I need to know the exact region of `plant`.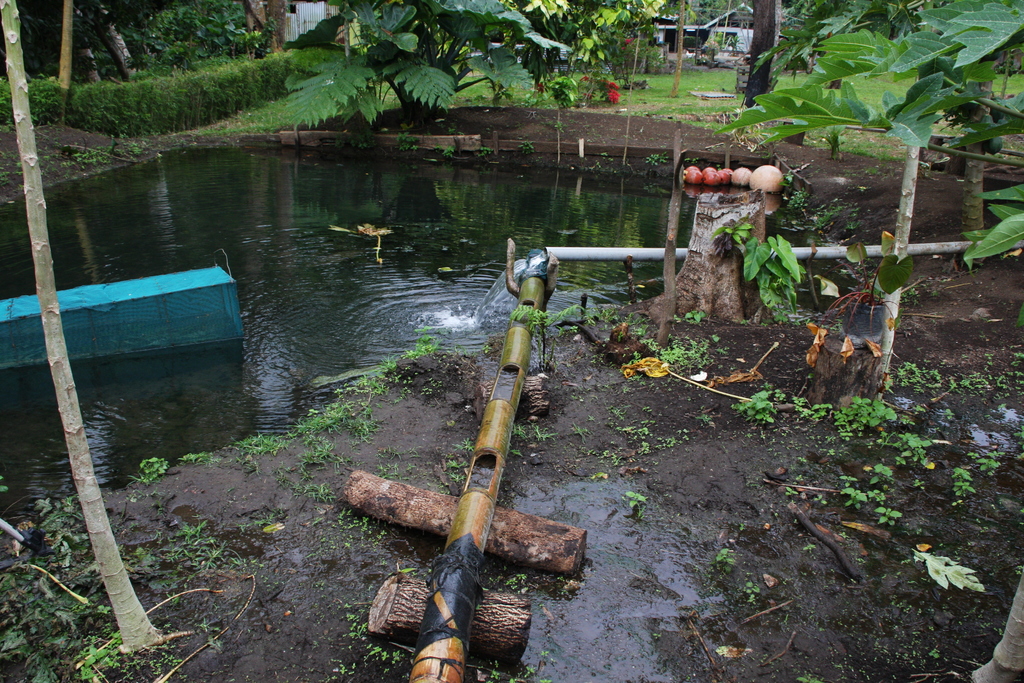
Region: box(628, 488, 648, 517).
